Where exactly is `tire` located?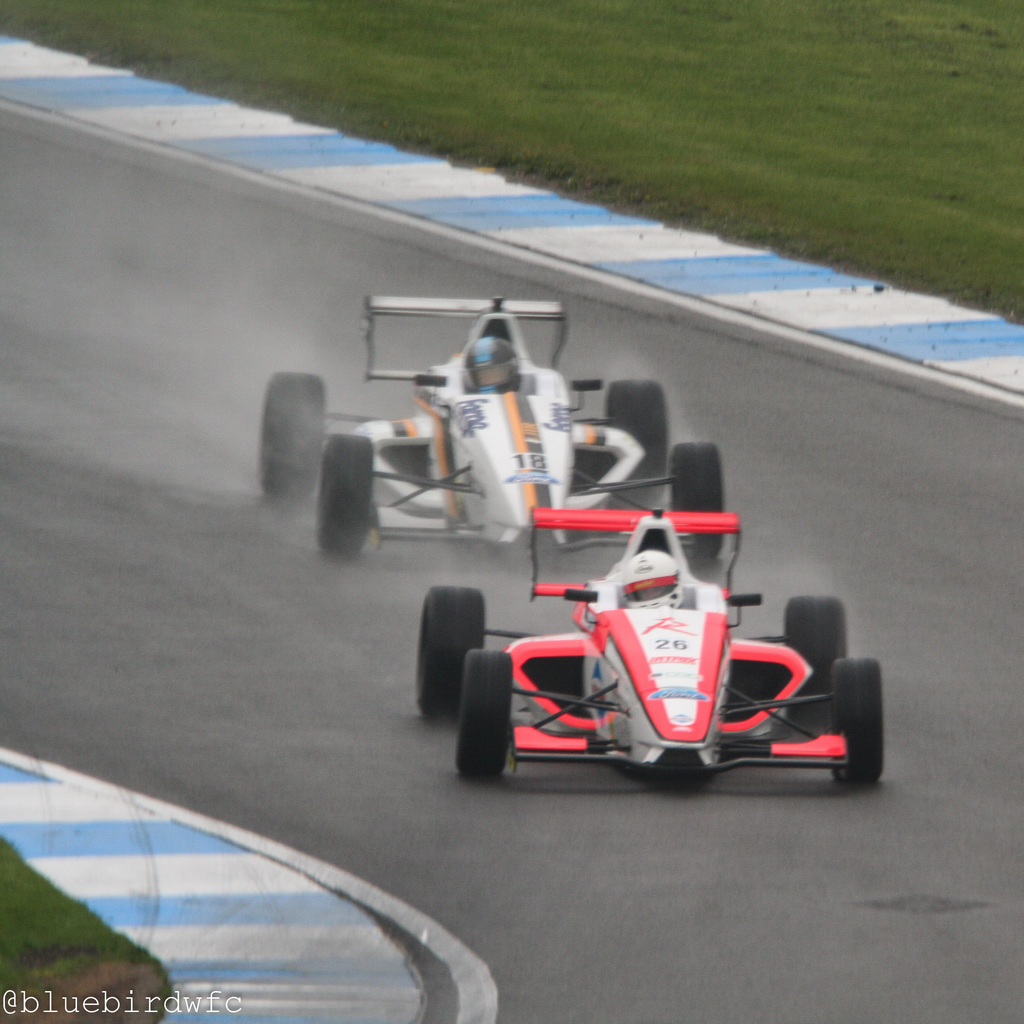
Its bounding box is [left=306, top=422, right=390, bottom=570].
